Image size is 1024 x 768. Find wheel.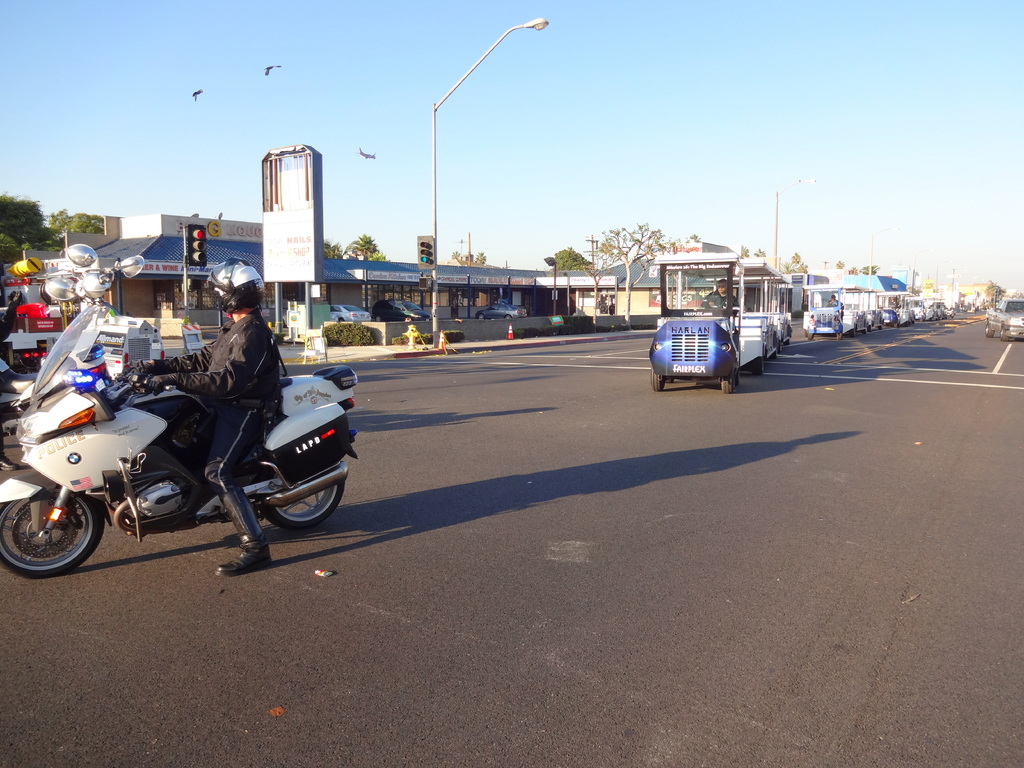
BBox(476, 313, 486, 319).
